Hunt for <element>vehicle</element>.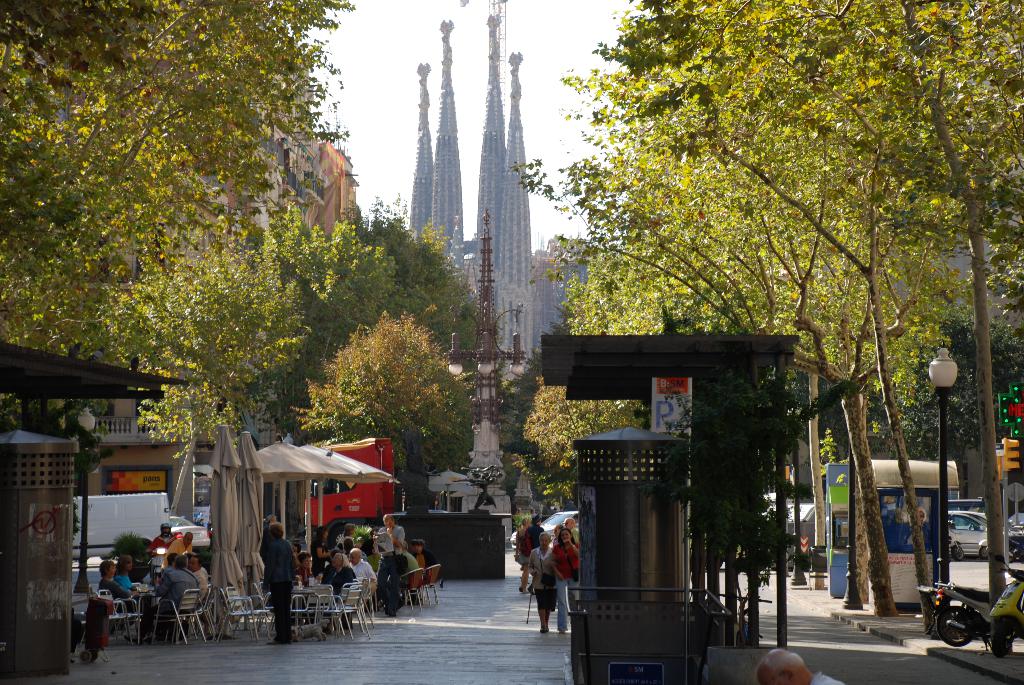
Hunted down at [940,502,1007,588].
